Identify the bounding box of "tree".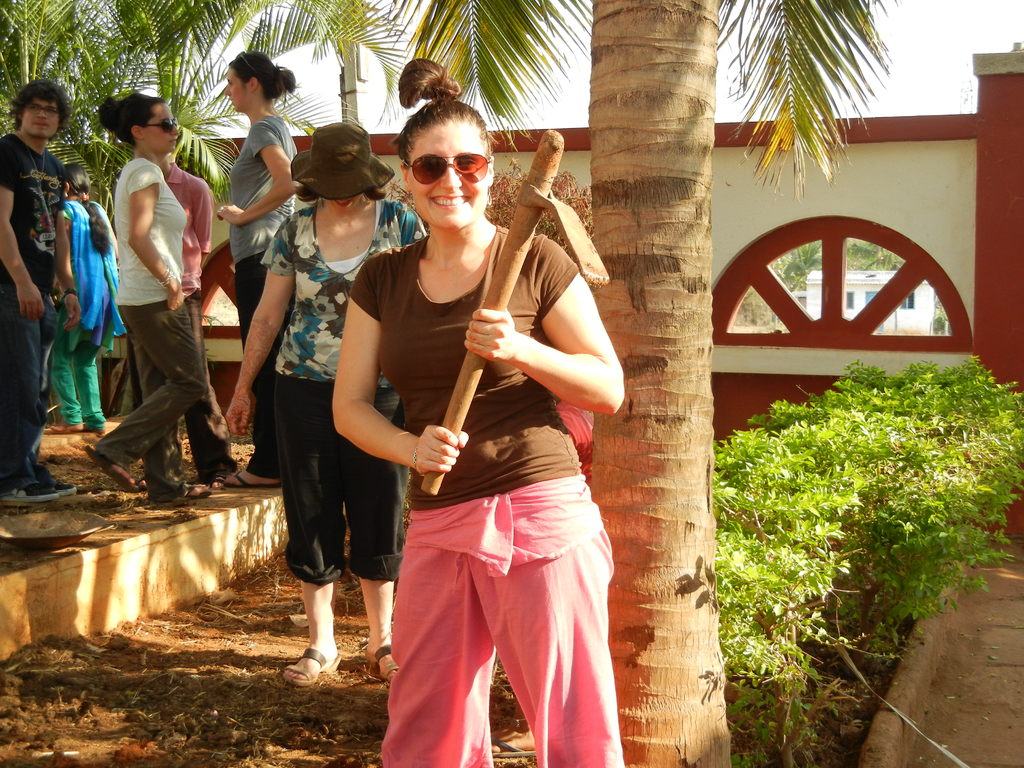
box=[77, 0, 412, 211].
